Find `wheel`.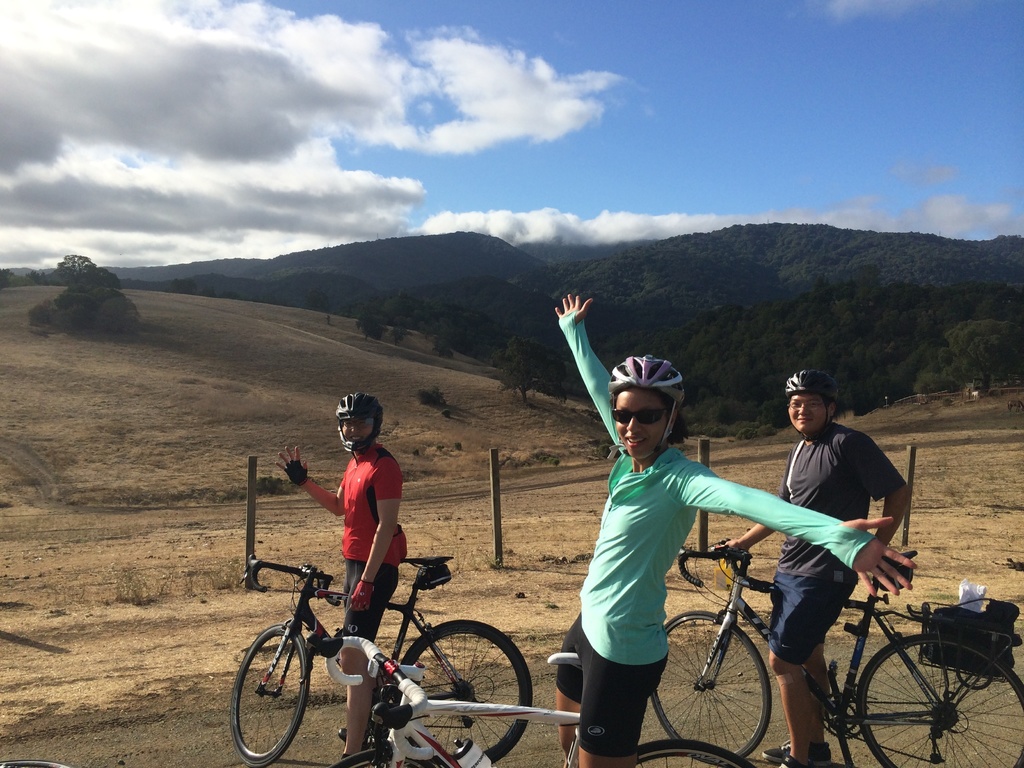
0, 758, 74, 767.
